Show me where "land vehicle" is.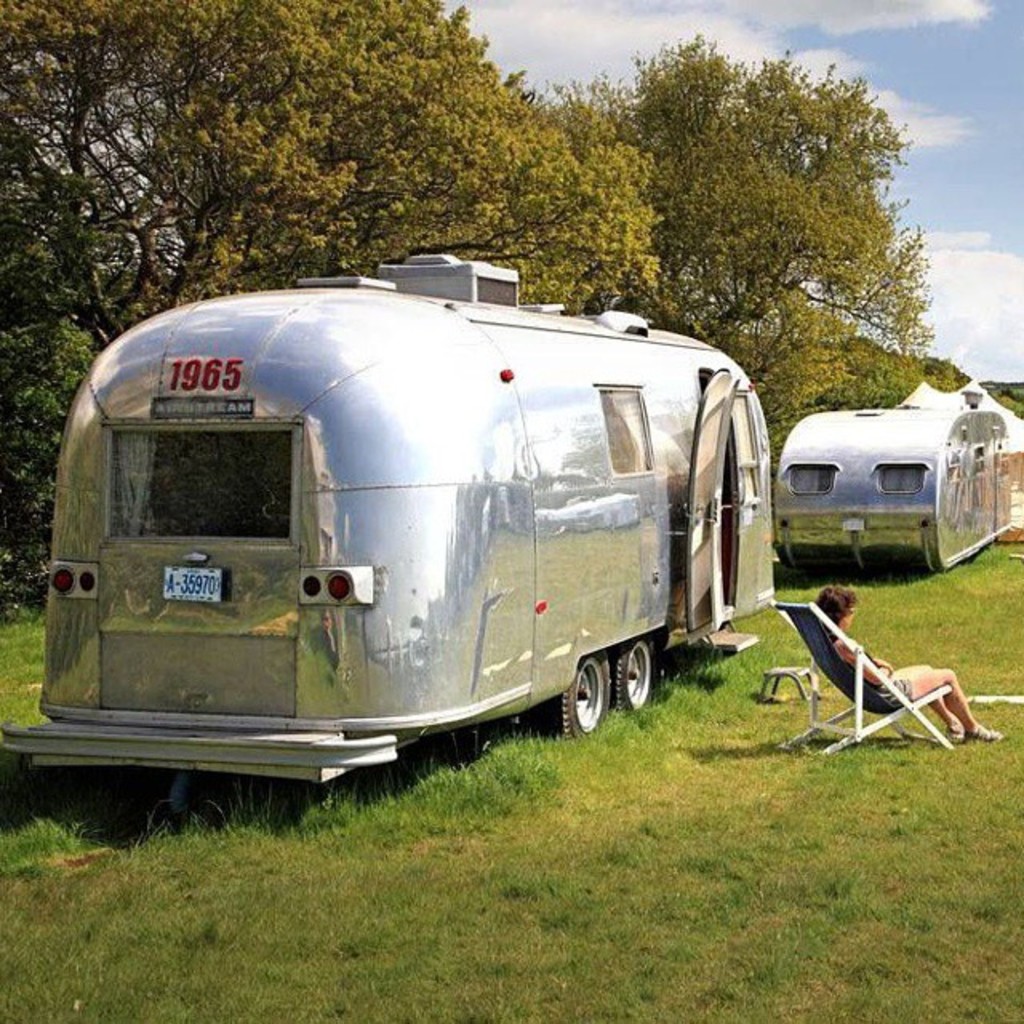
"land vehicle" is at <box>30,266,786,826</box>.
